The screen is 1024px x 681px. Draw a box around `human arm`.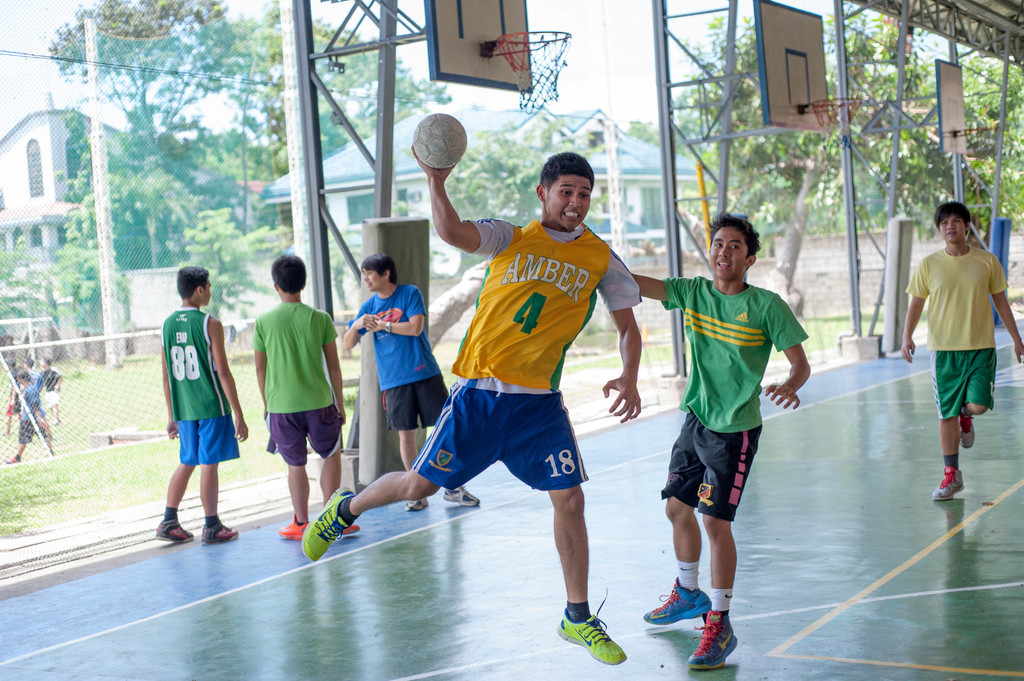
(x1=761, y1=298, x2=819, y2=410).
